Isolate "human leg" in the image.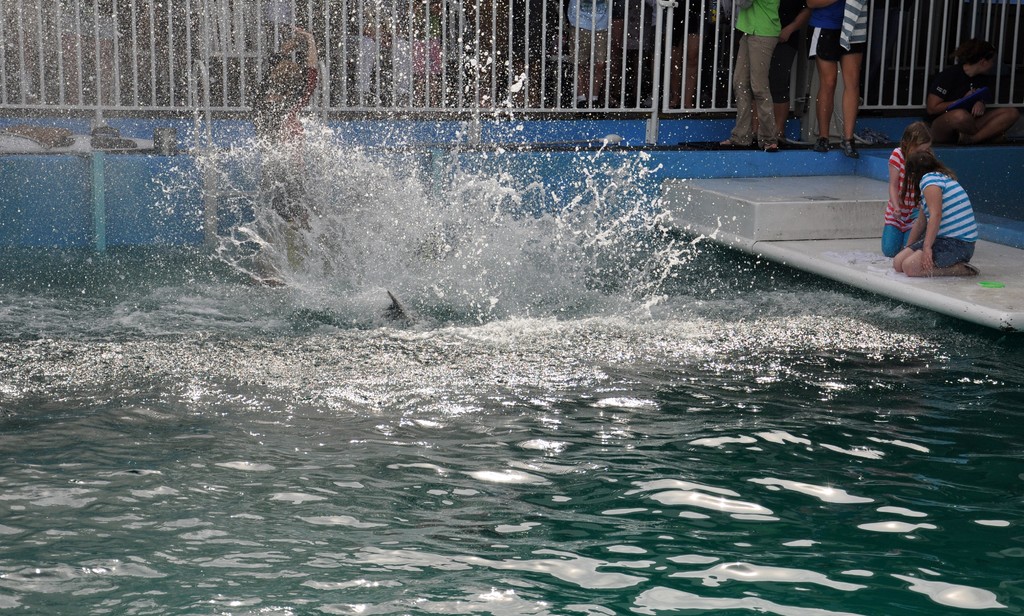
Isolated region: {"x1": 884, "y1": 224, "x2": 911, "y2": 255}.
